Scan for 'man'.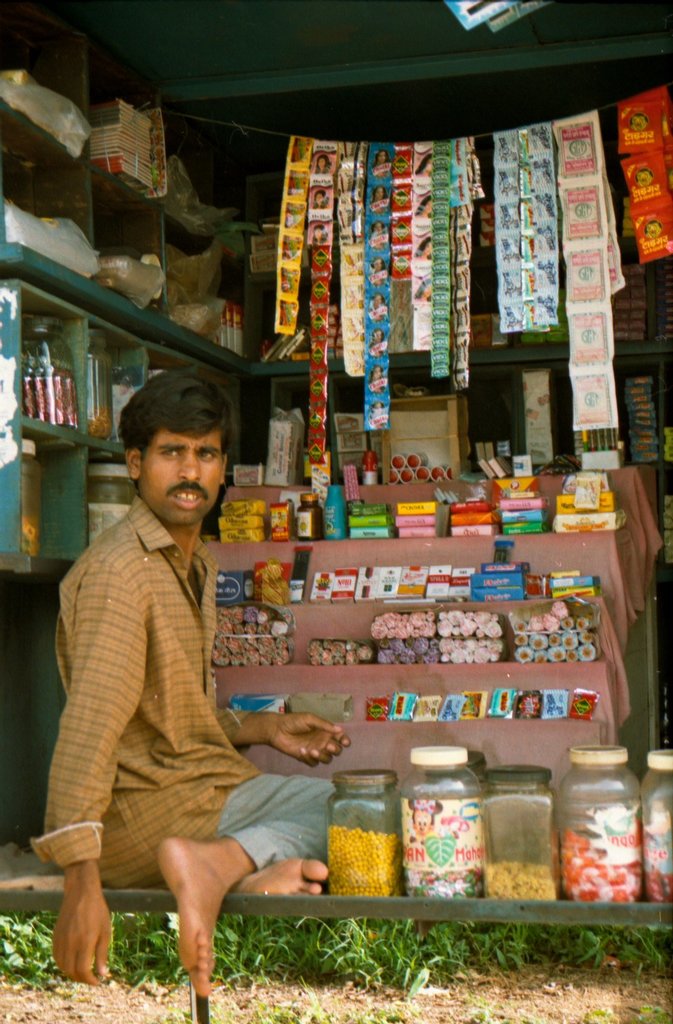
Scan result: (x1=40, y1=365, x2=303, y2=986).
